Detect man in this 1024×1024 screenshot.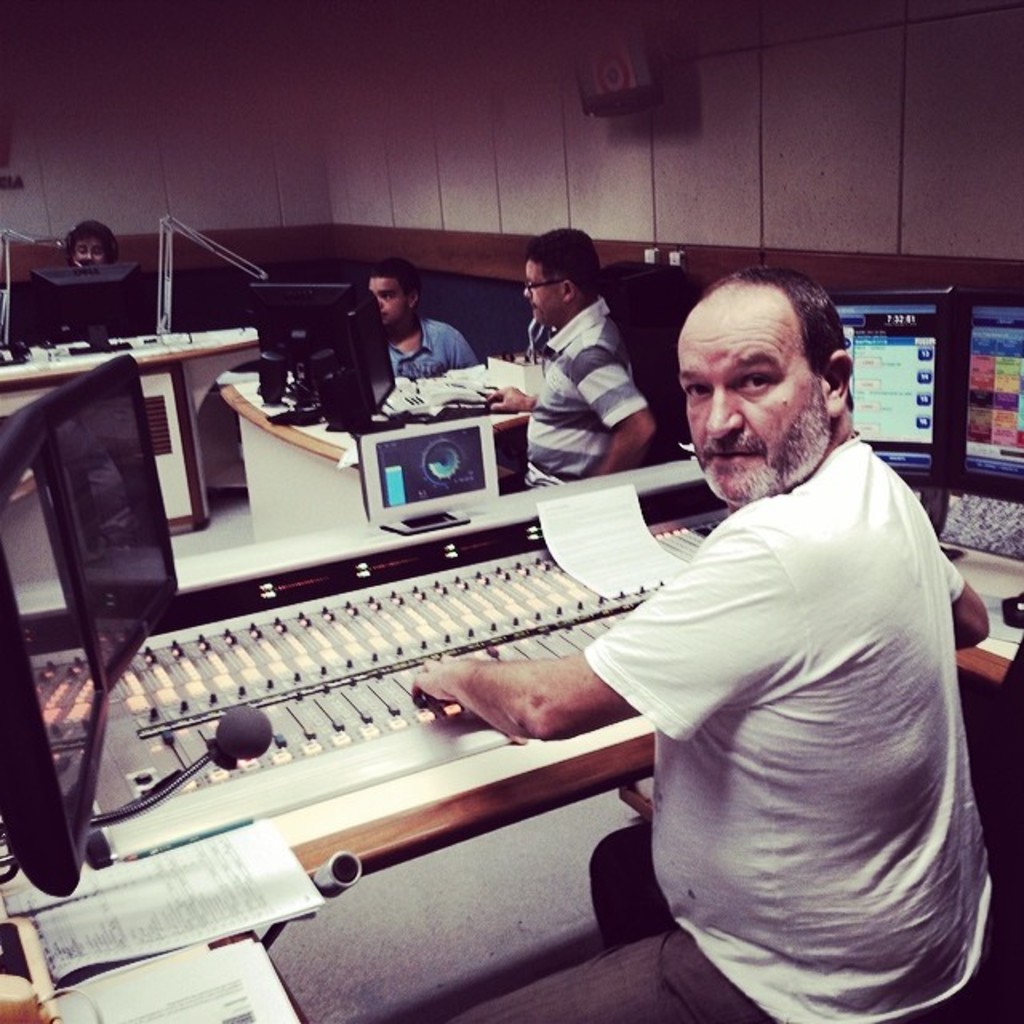
Detection: (left=352, top=254, right=499, bottom=381).
